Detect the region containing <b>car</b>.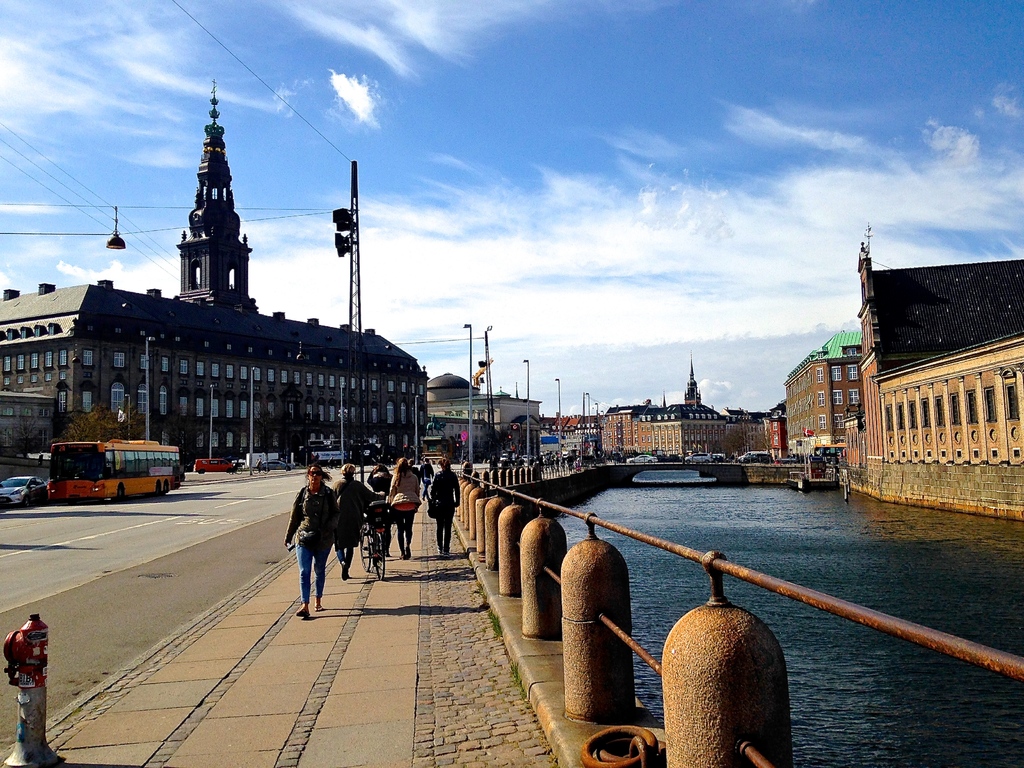
x1=627, y1=452, x2=657, y2=465.
